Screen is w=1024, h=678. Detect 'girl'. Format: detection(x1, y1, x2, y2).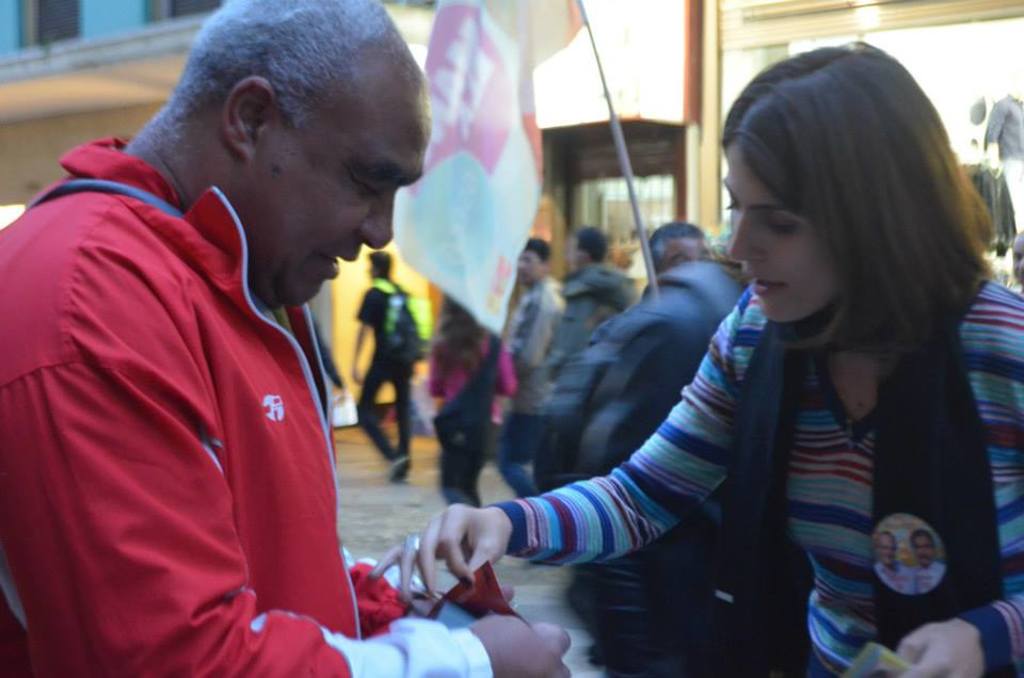
detection(358, 43, 1023, 677).
